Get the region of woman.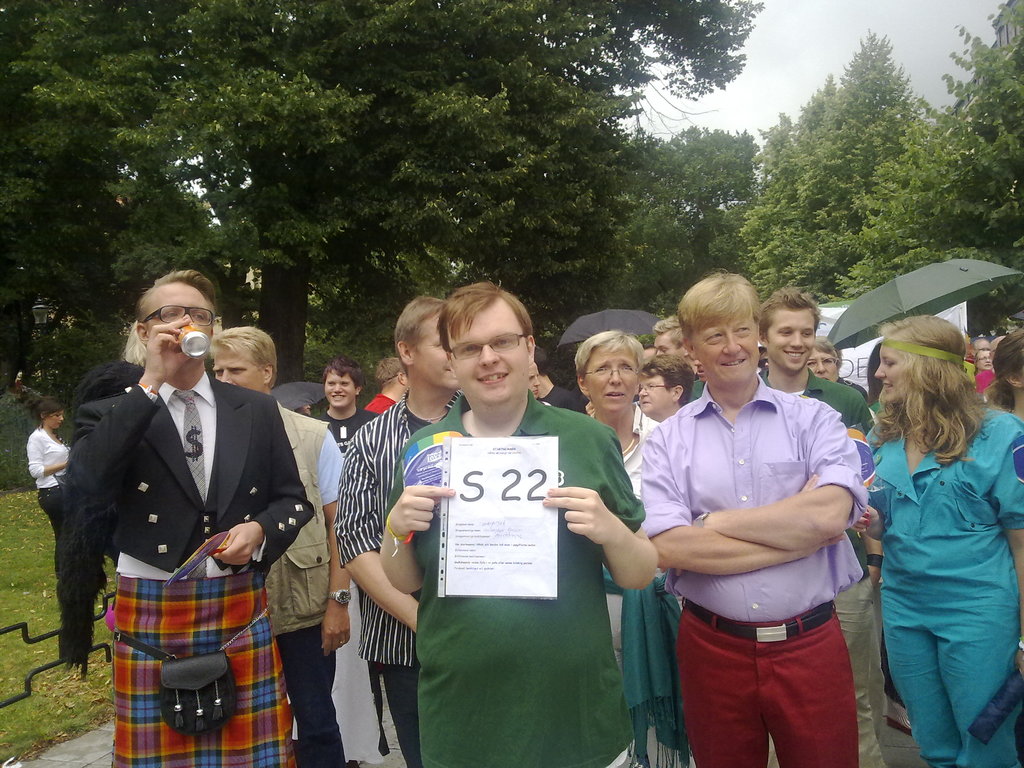
637/352/691/420.
